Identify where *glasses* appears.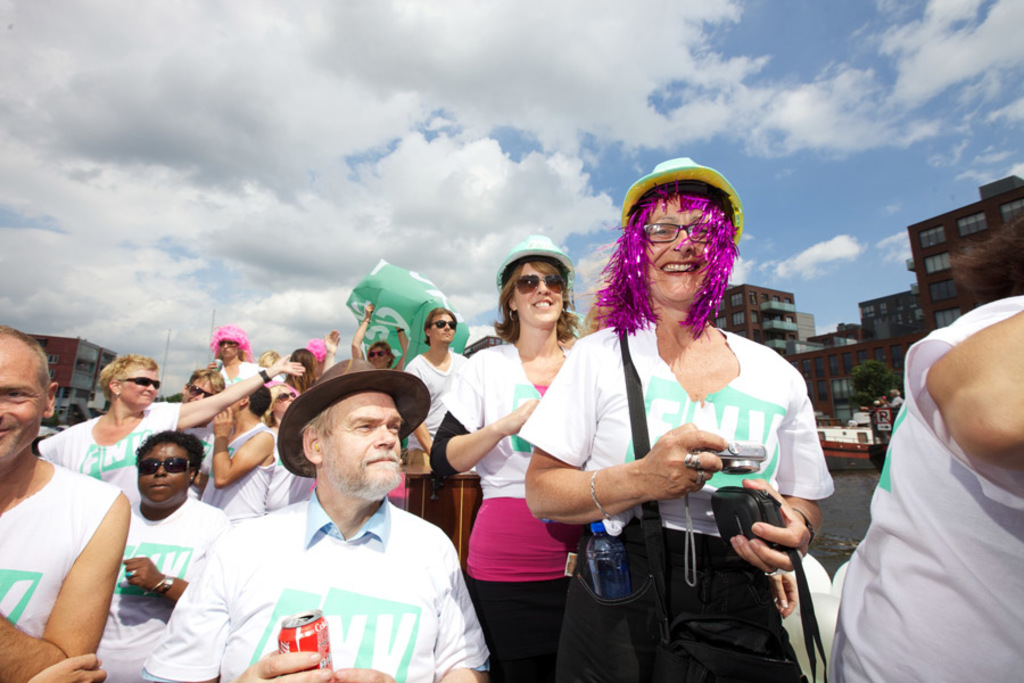
Appears at 506/270/571/298.
